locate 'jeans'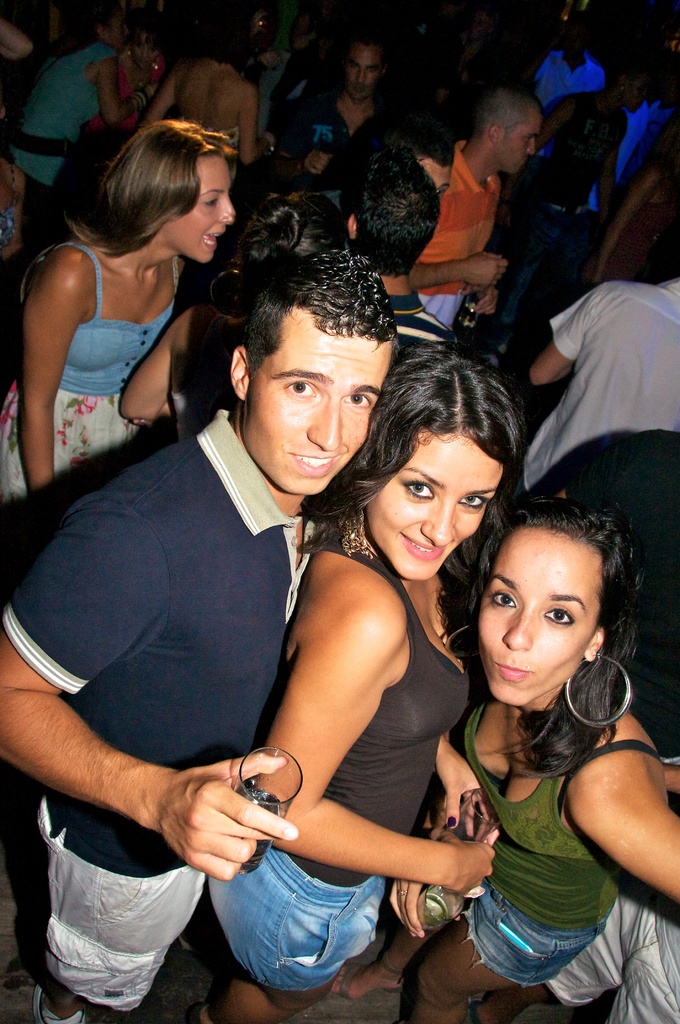
x1=459 y1=881 x2=578 y2=983
